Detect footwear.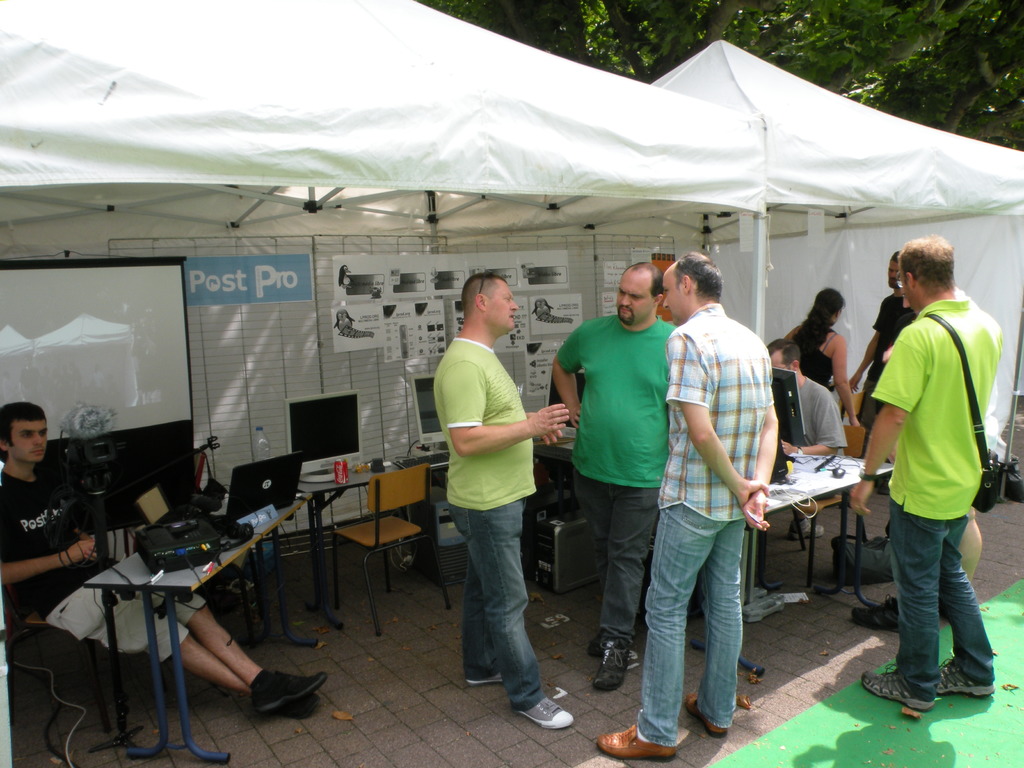
Detected at [261,693,314,726].
